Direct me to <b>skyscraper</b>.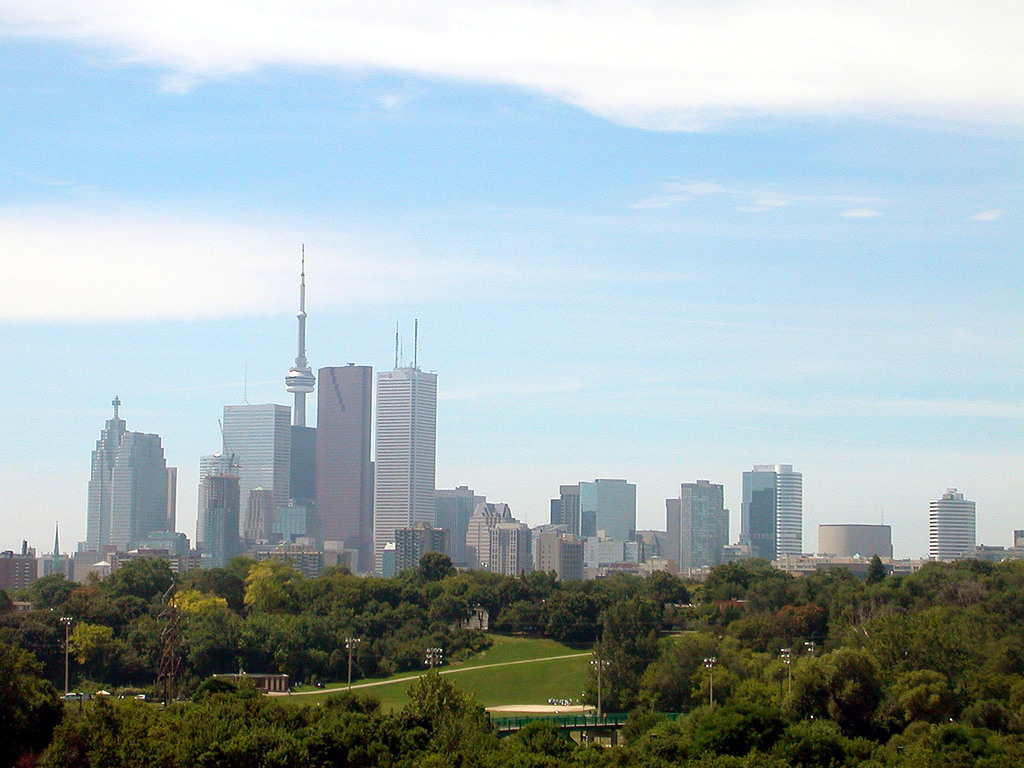
Direction: {"left": 678, "top": 479, "right": 728, "bottom": 579}.
